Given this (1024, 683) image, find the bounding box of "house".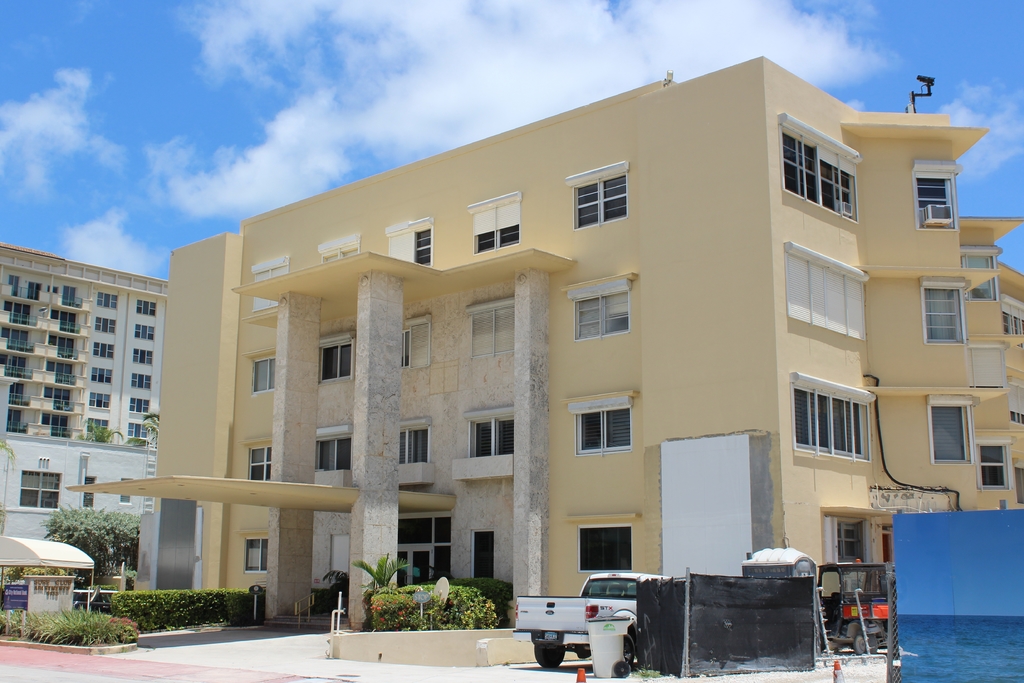
[x1=61, y1=17, x2=1016, y2=671].
